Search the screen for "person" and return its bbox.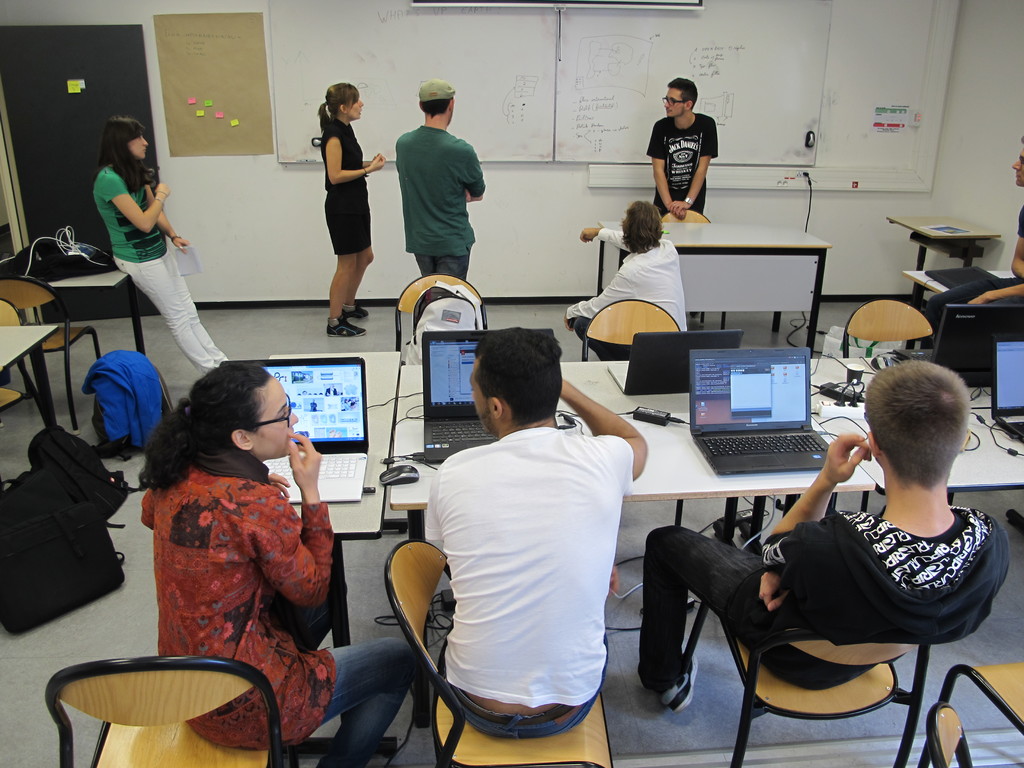
Found: select_region(920, 134, 1023, 353).
